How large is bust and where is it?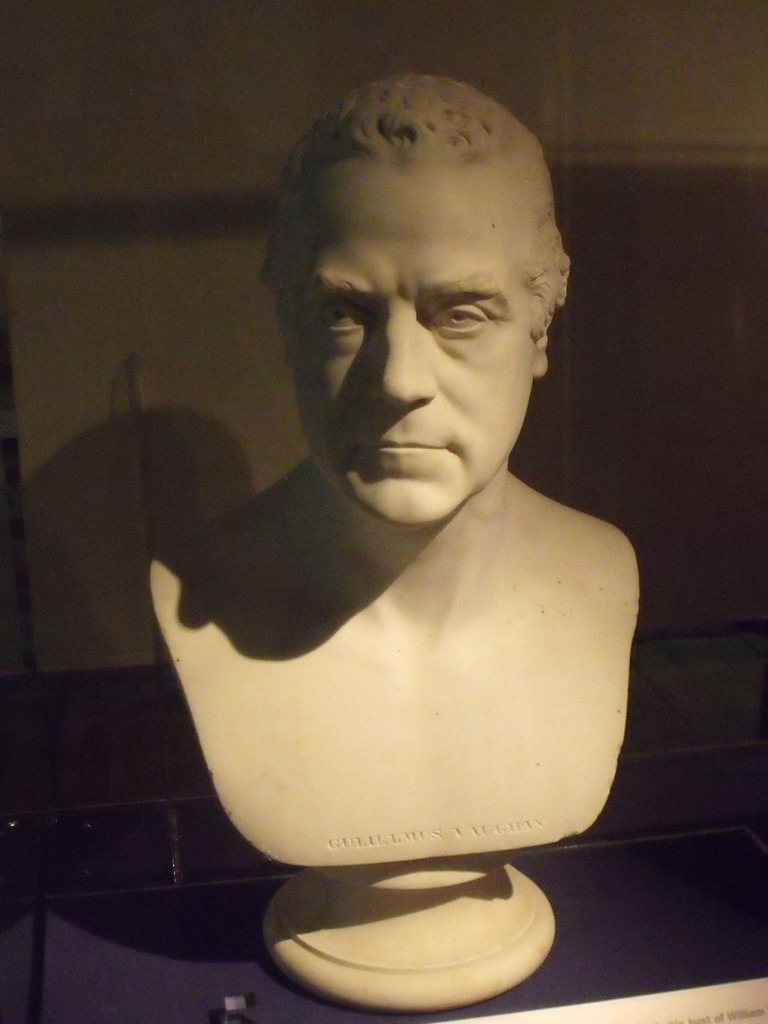
Bounding box: {"x1": 140, "y1": 70, "x2": 648, "y2": 872}.
